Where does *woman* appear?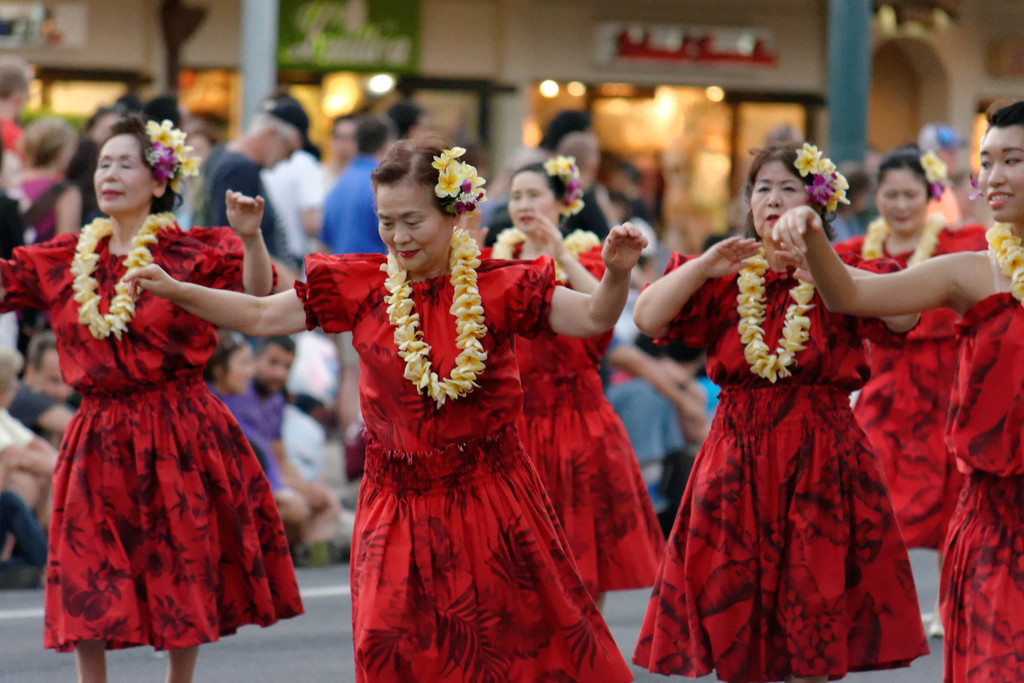
Appears at 119 133 650 682.
